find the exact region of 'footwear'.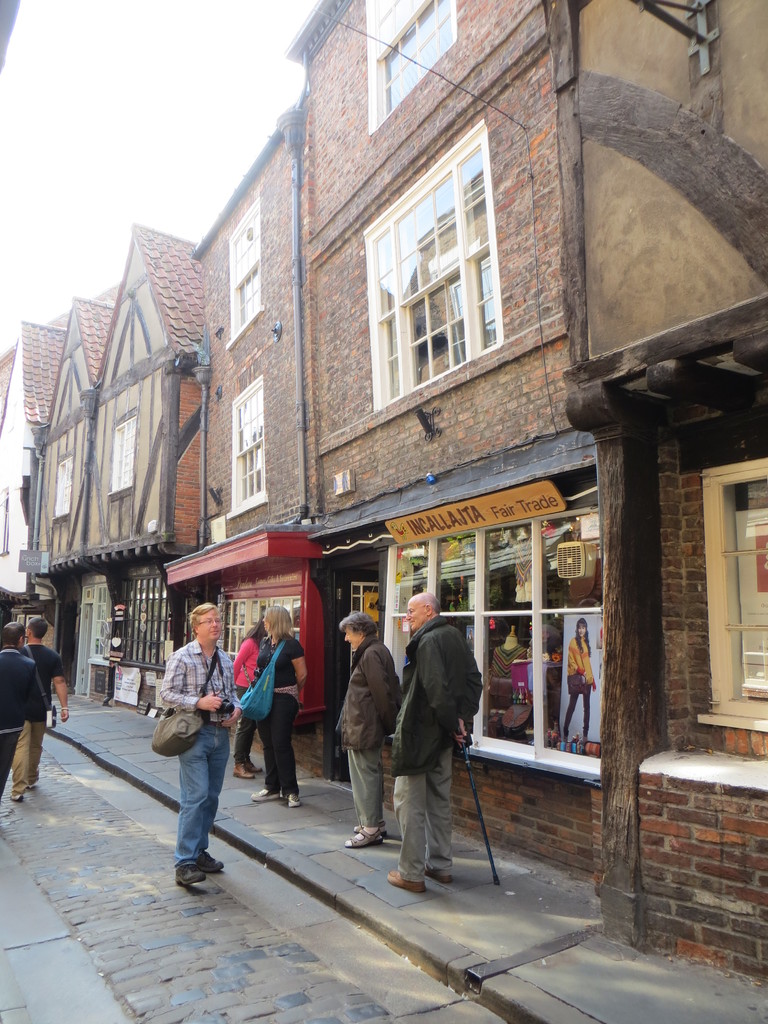
Exact region: select_region(231, 764, 261, 781).
